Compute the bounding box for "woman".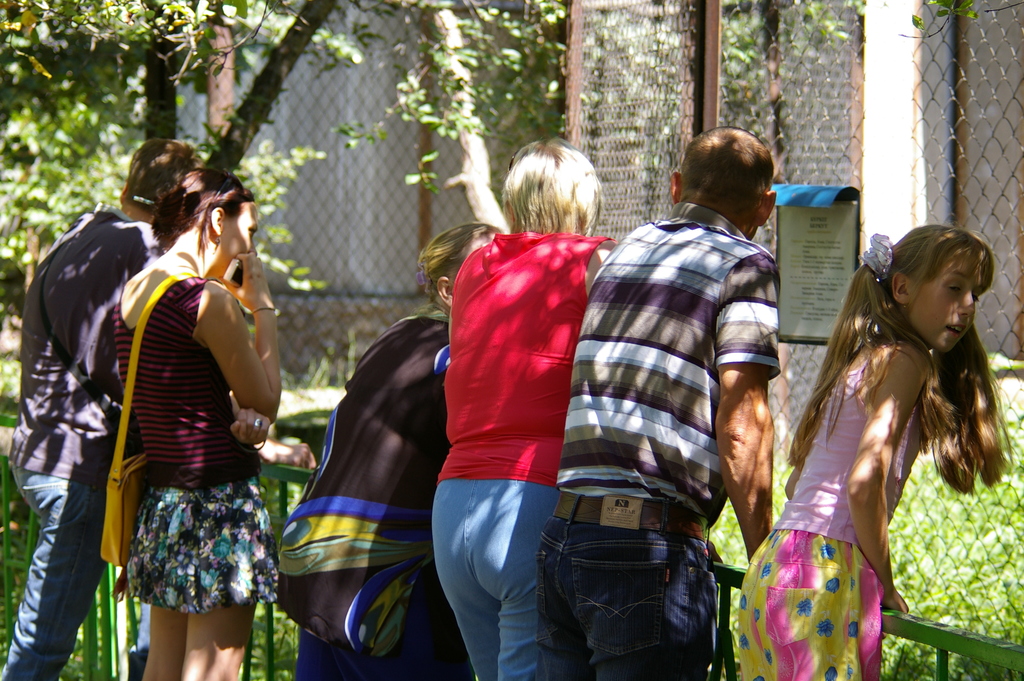
{"x1": 275, "y1": 222, "x2": 505, "y2": 680}.
